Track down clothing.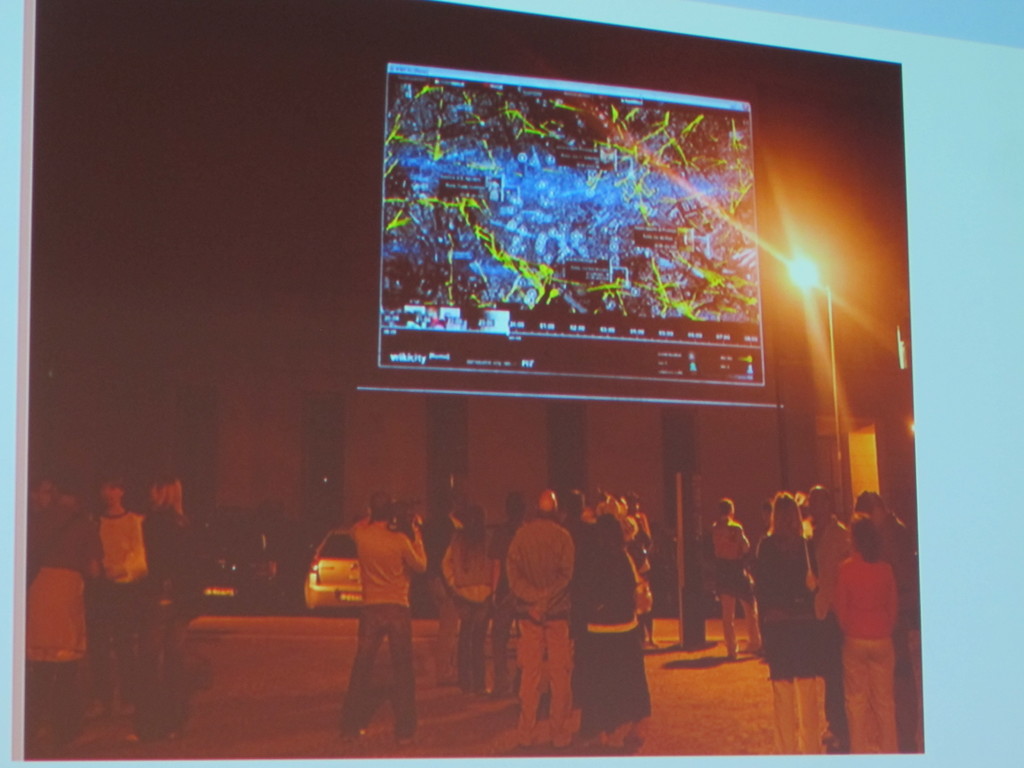
Tracked to box(752, 531, 829, 758).
